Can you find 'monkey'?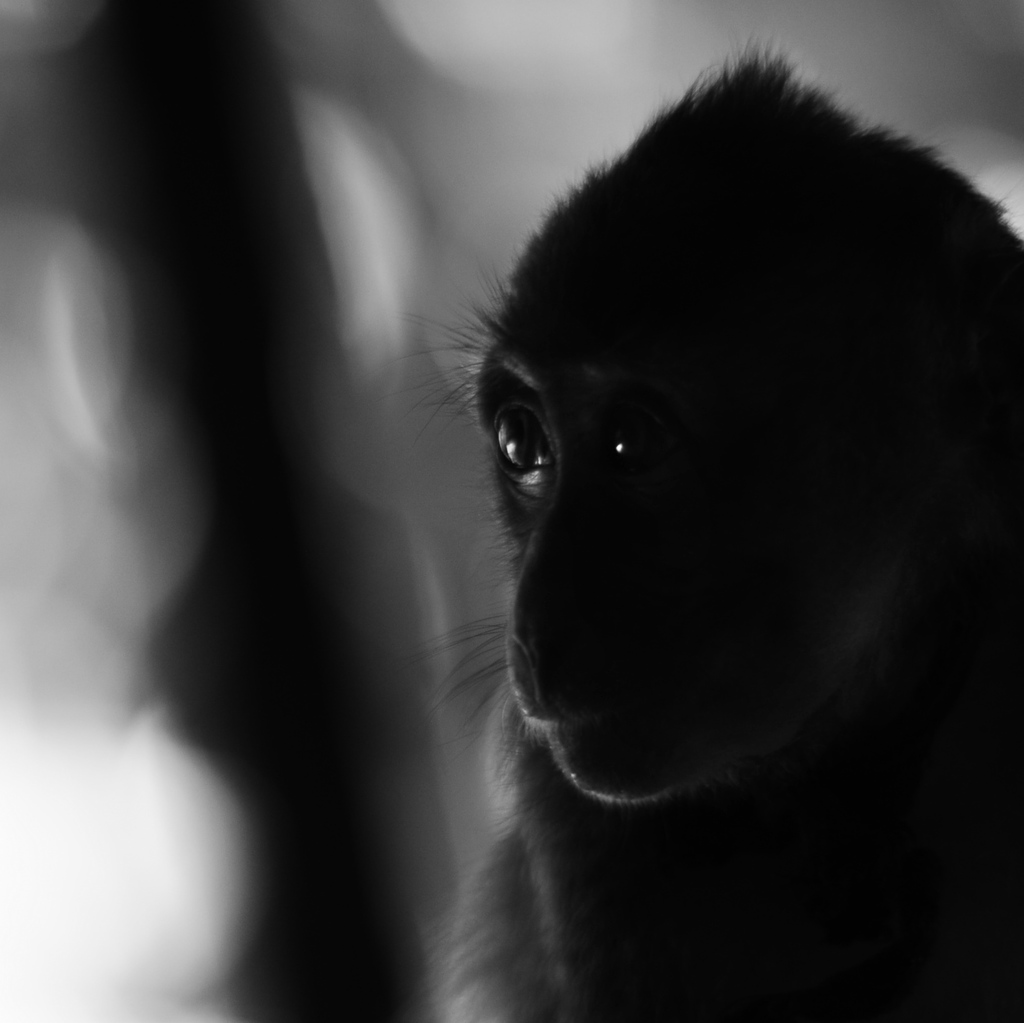
Yes, bounding box: 439,42,1023,1022.
